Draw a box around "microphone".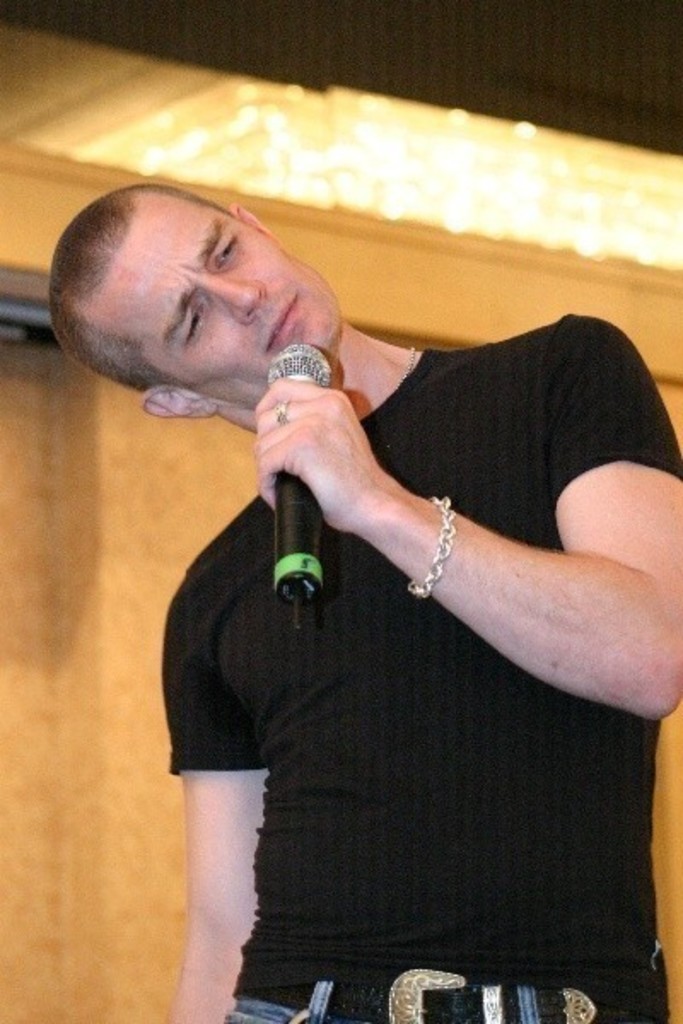
[268,345,333,626].
